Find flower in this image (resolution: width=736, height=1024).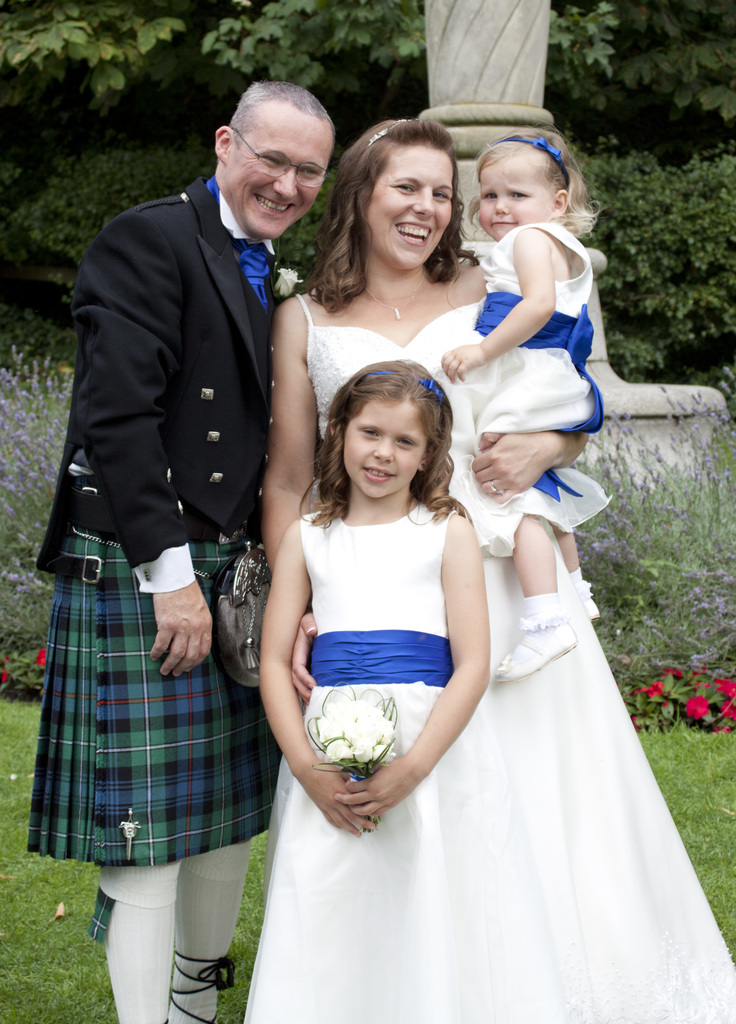
left=32, top=645, right=46, bottom=664.
